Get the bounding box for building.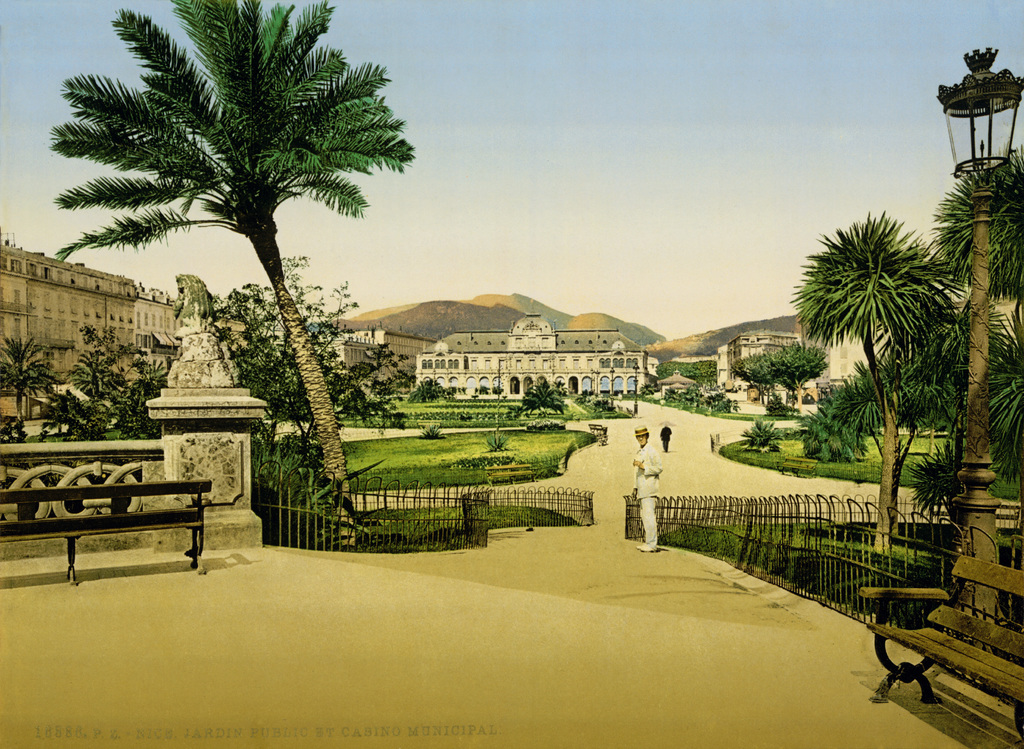
(left=412, top=314, right=645, bottom=405).
